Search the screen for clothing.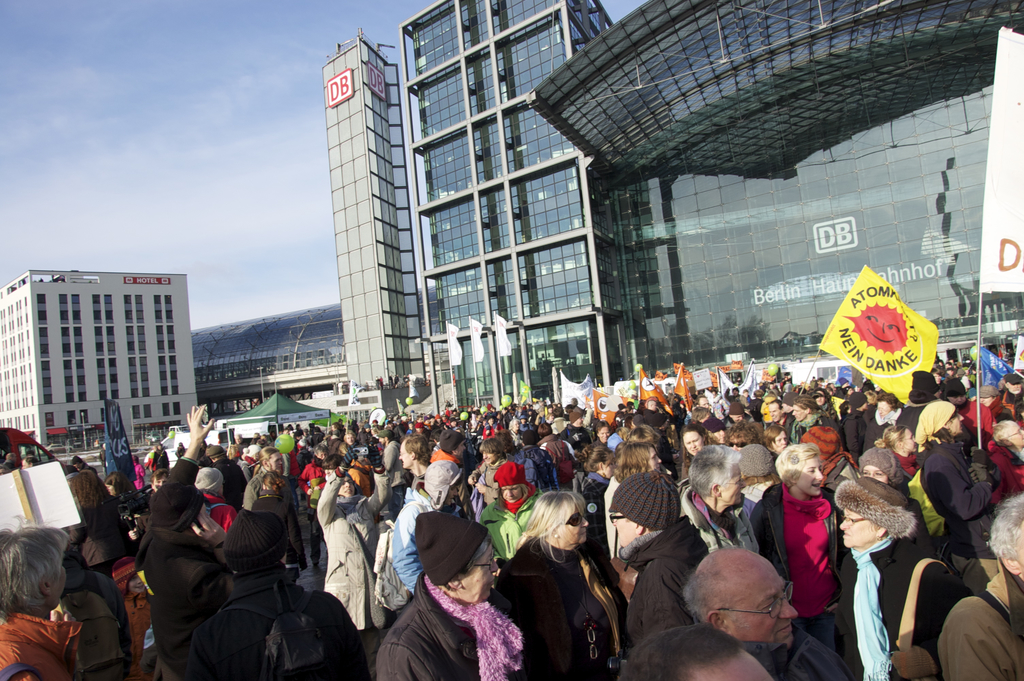
Found at bbox(476, 458, 550, 566).
